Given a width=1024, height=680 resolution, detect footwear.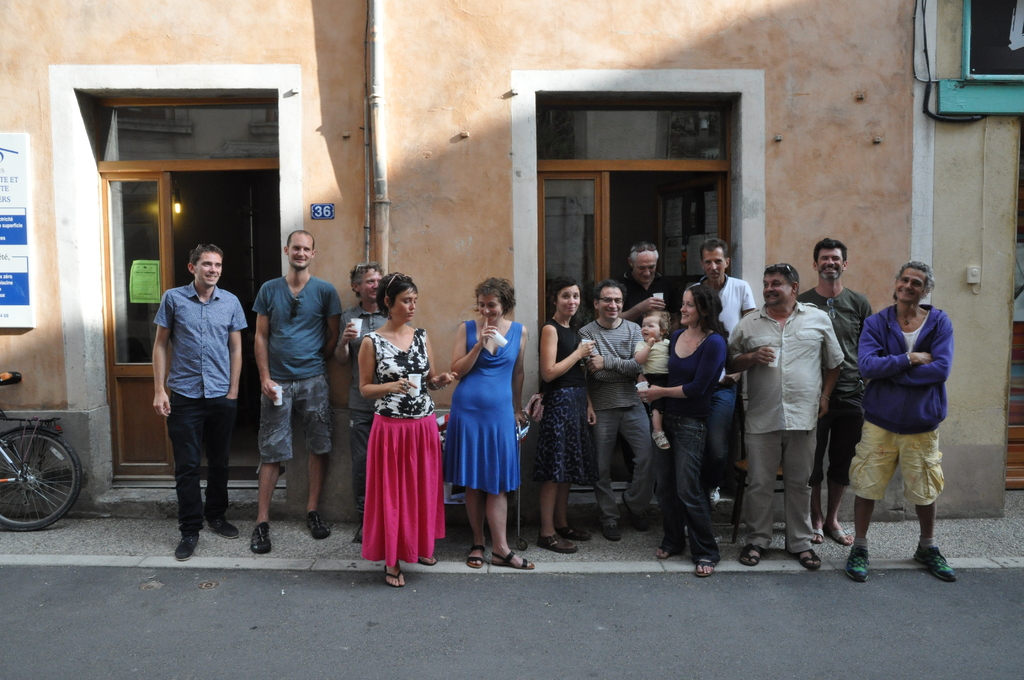
detection(247, 520, 268, 554).
